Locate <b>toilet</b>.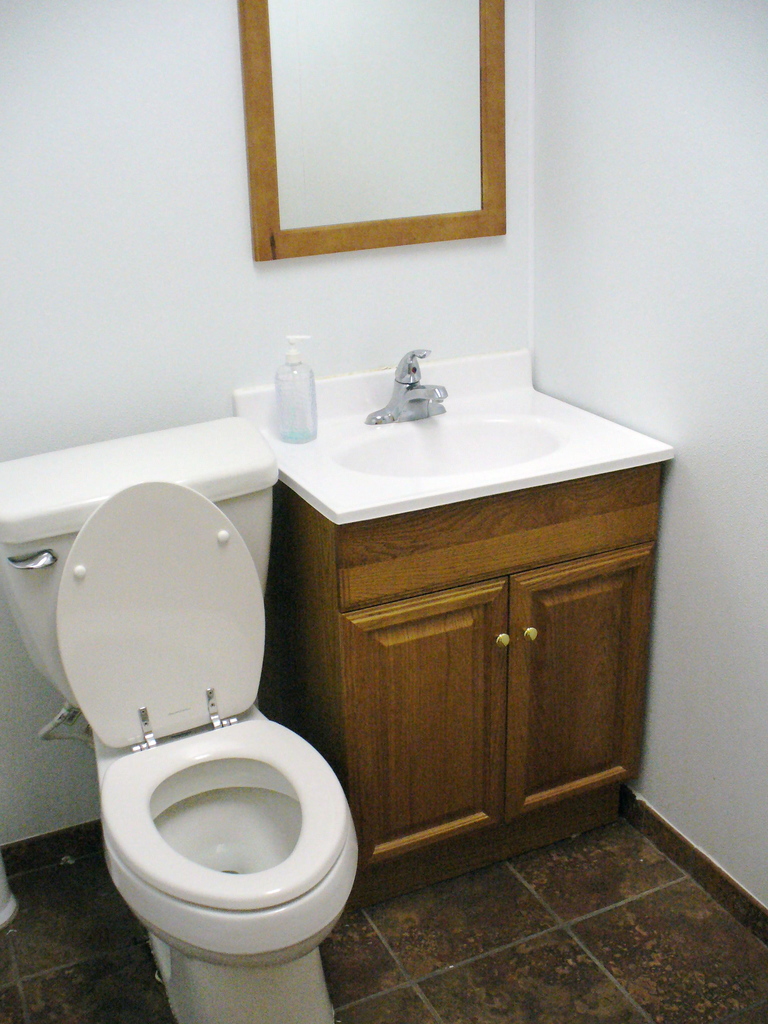
Bounding box: locate(27, 477, 356, 982).
